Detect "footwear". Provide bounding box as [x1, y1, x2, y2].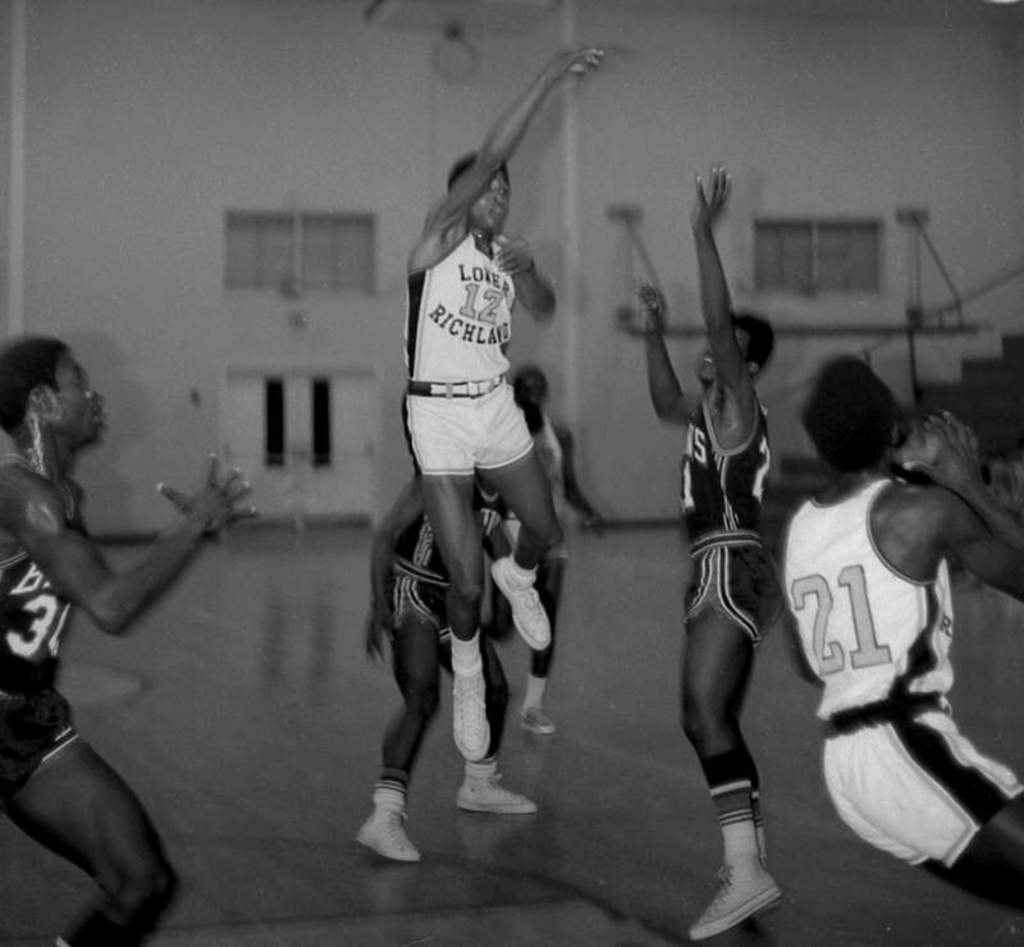
[681, 870, 781, 942].
